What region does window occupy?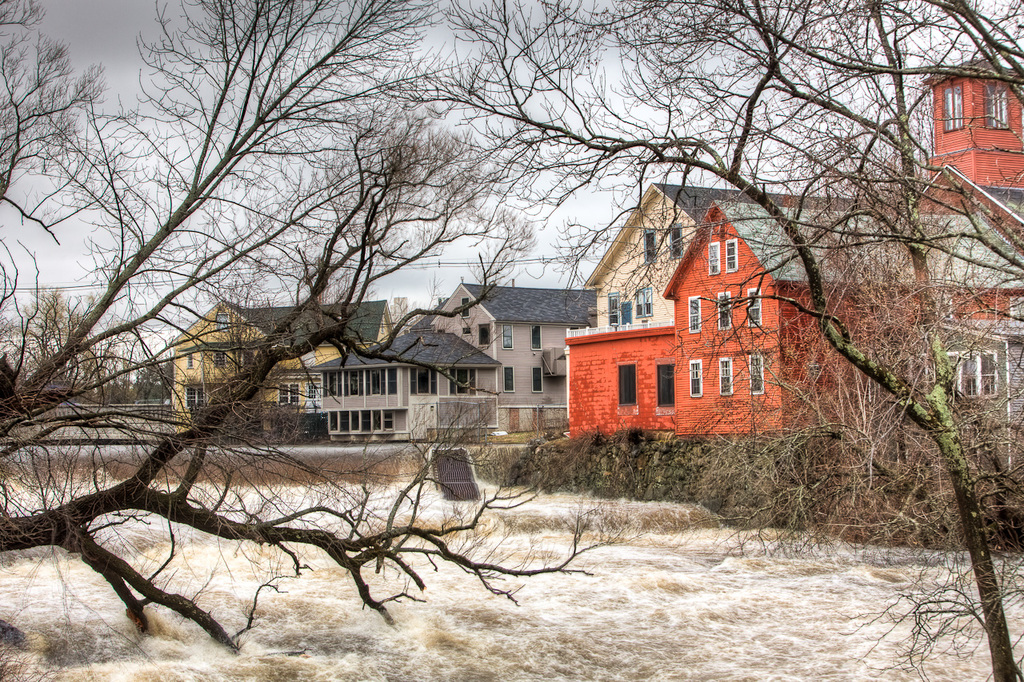
[914, 353, 993, 401].
